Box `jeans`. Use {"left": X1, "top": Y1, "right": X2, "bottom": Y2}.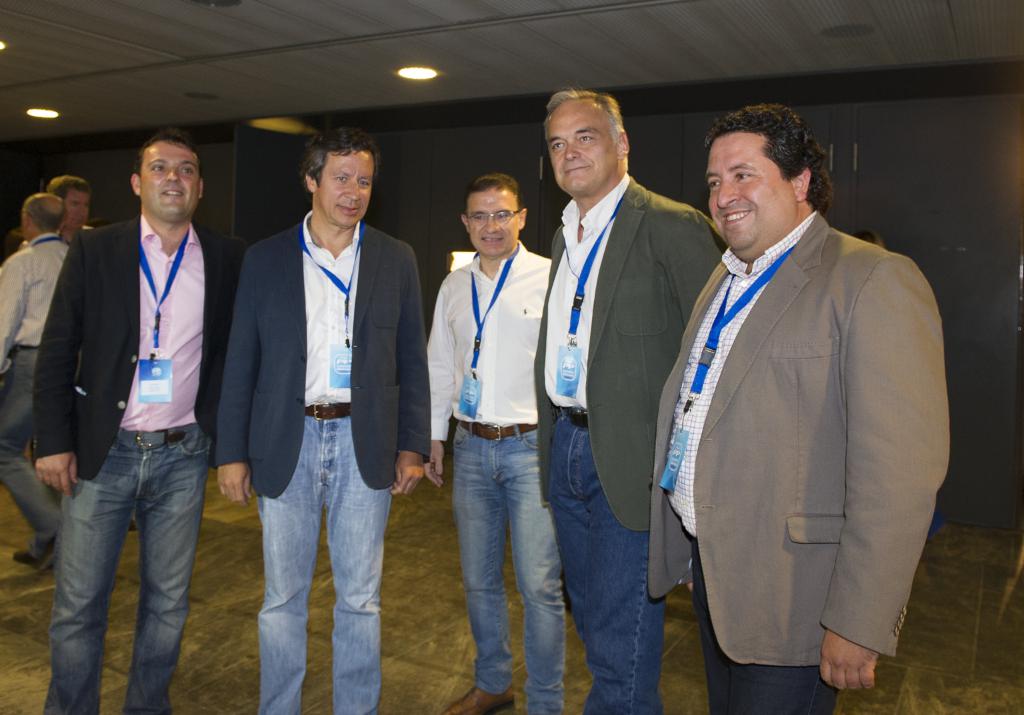
{"left": 33, "top": 424, "right": 201, "bottom": 714}.
